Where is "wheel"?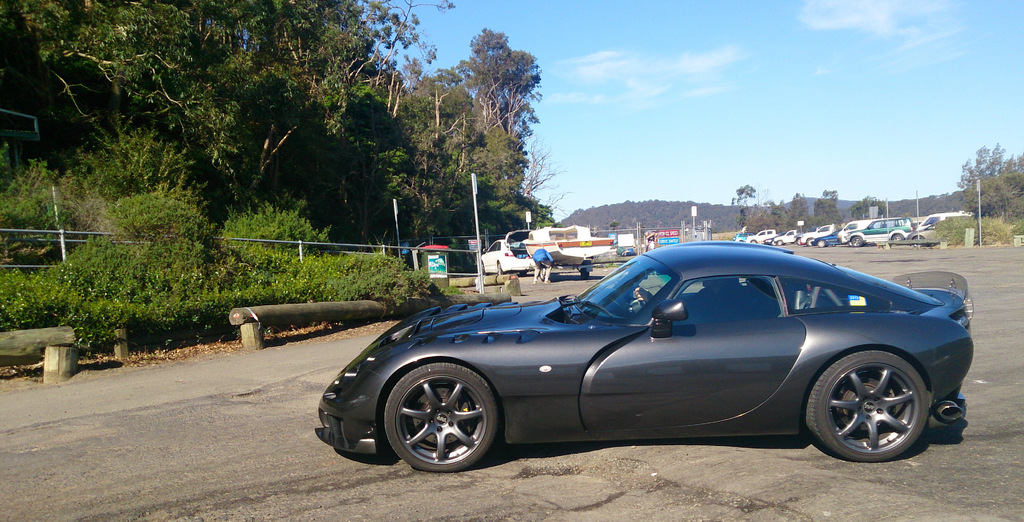
<region>796, 237, 803, 243</region>.
